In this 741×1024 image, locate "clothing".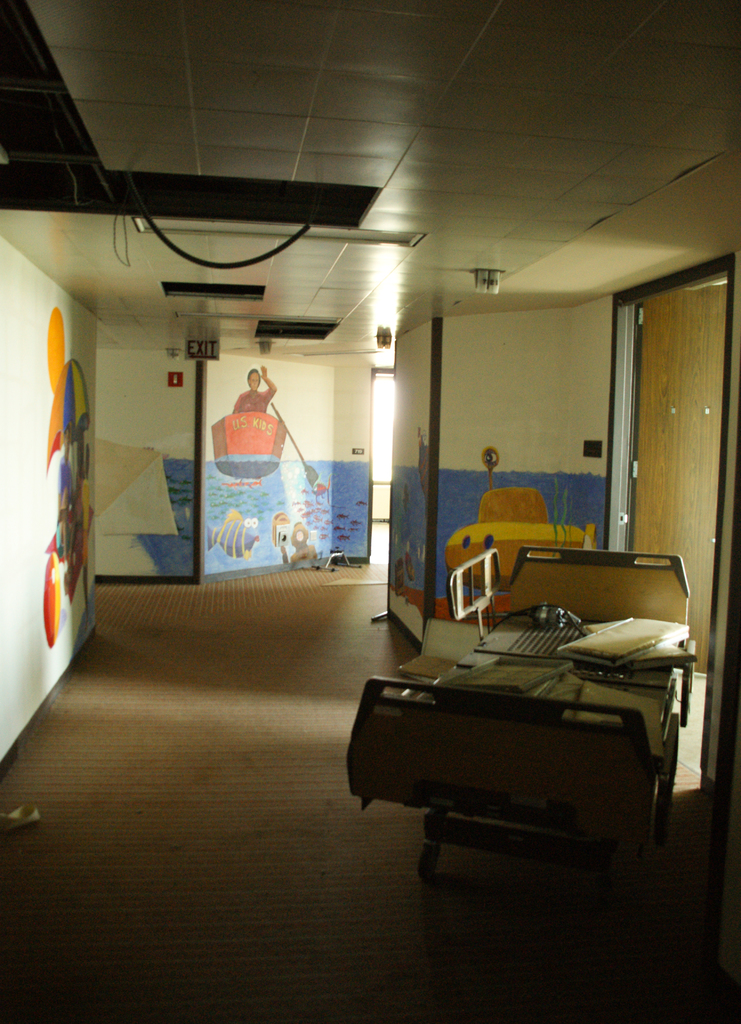
Bounding box: [227,387,279,415].
